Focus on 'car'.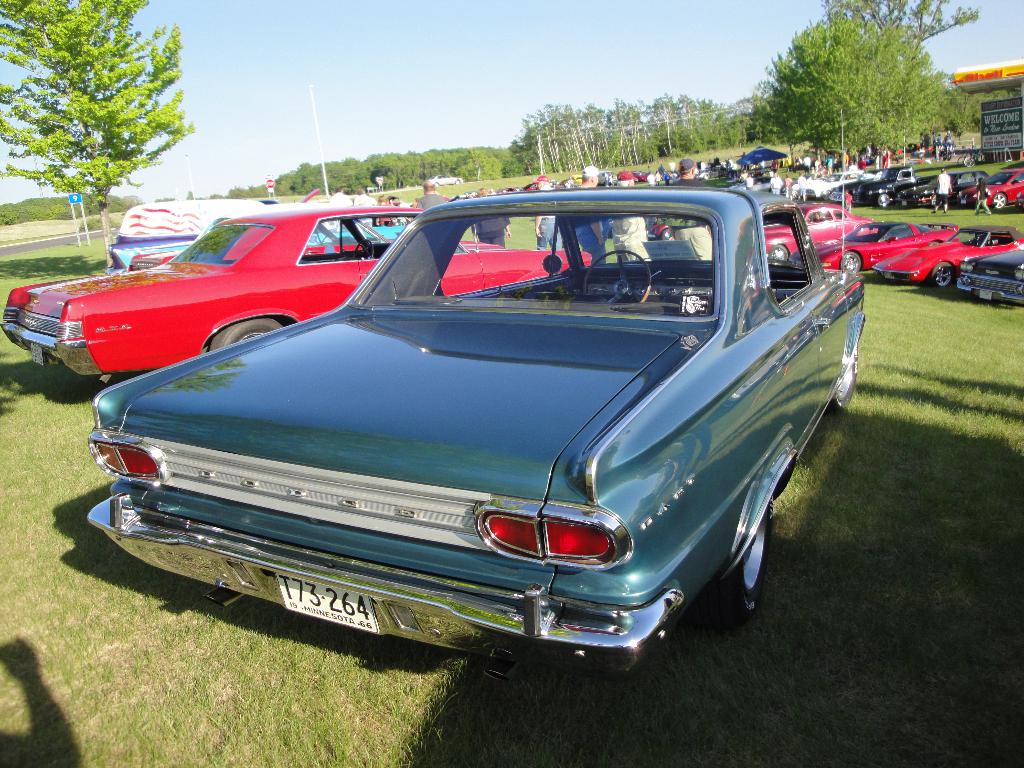
Focused at x1=94 y1=177 x2=875 y2=663.
